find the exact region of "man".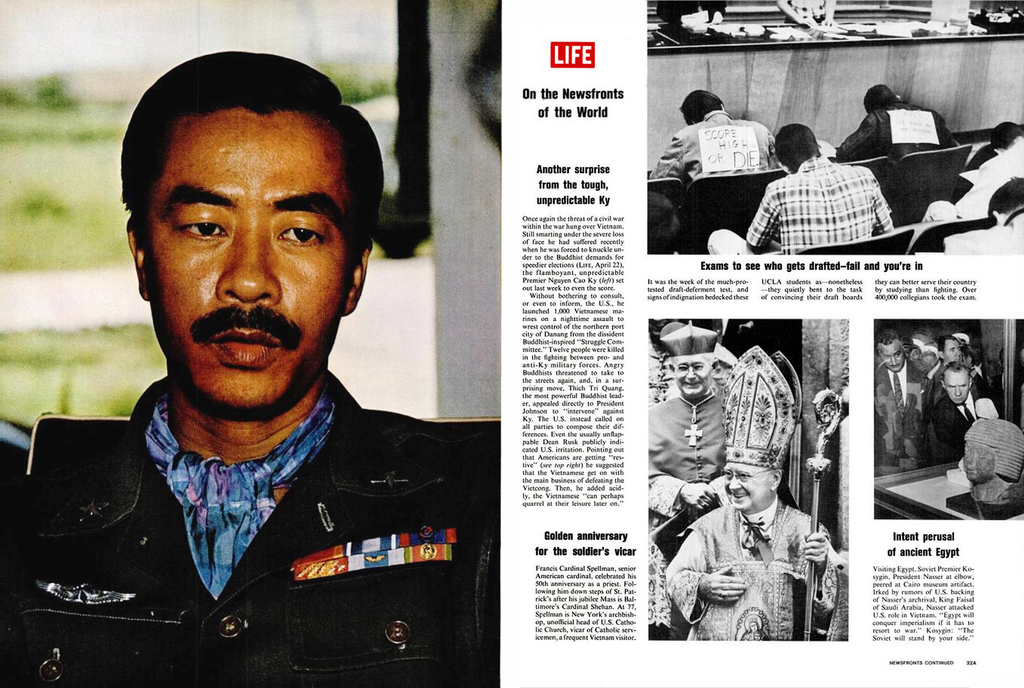
Exact region: rect(927, 363, 981, 466).
